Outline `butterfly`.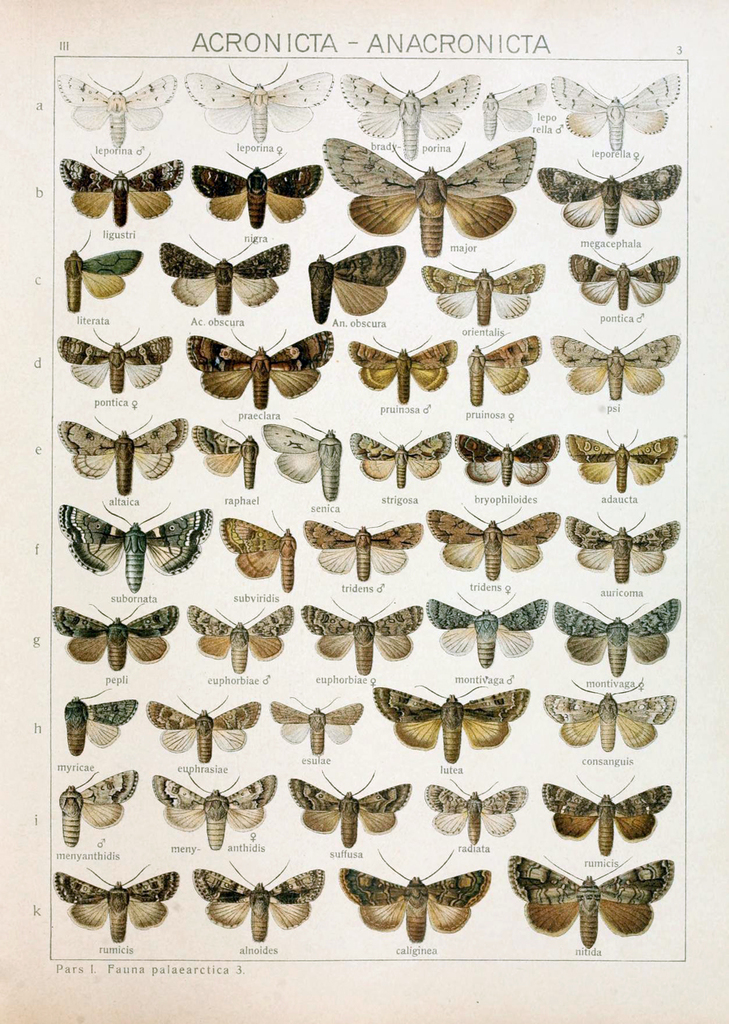
Outline: 536,157,682,236.
